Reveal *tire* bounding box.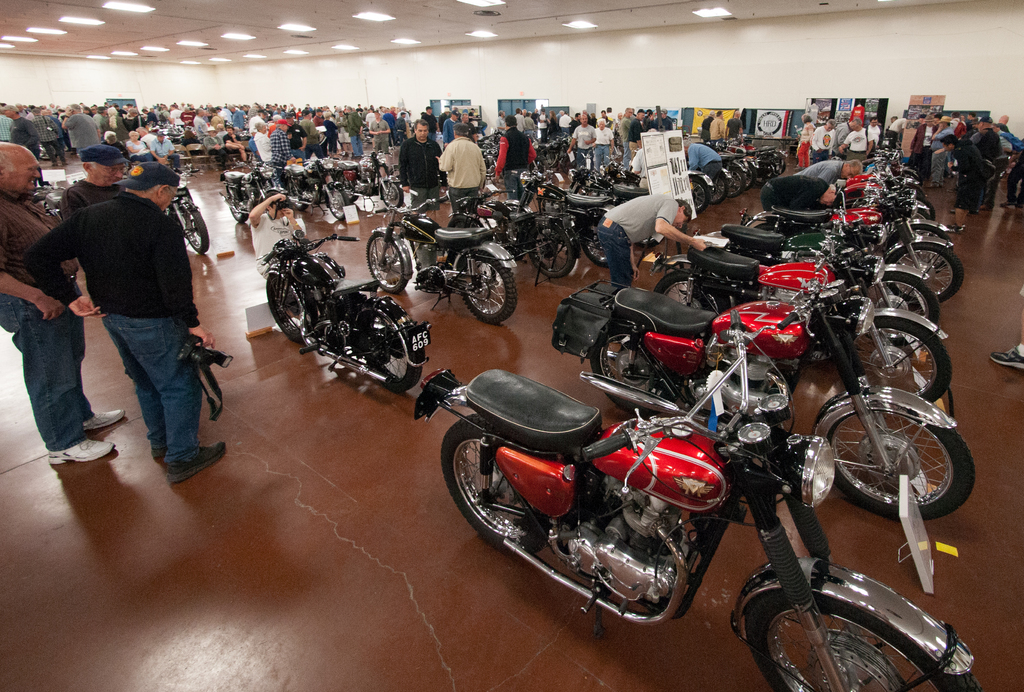
Revealed: (x1=650, y1=272, x2=735, y2=309).
